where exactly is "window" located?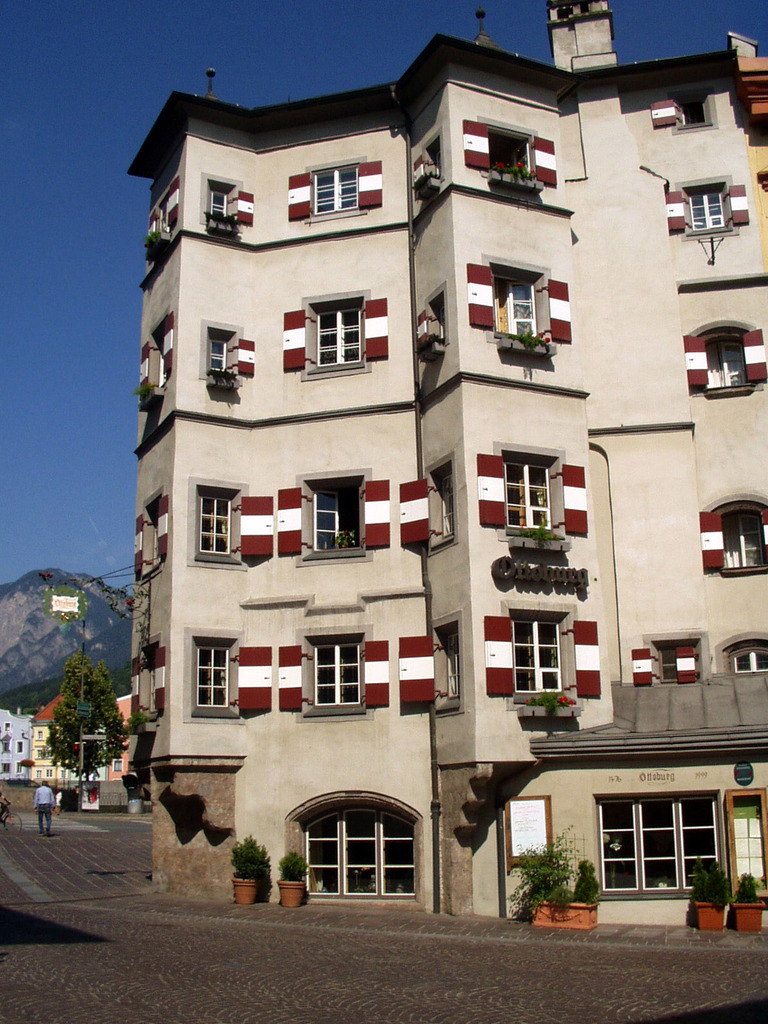
Its bounding box is locate(596, 795, 716, 895).
